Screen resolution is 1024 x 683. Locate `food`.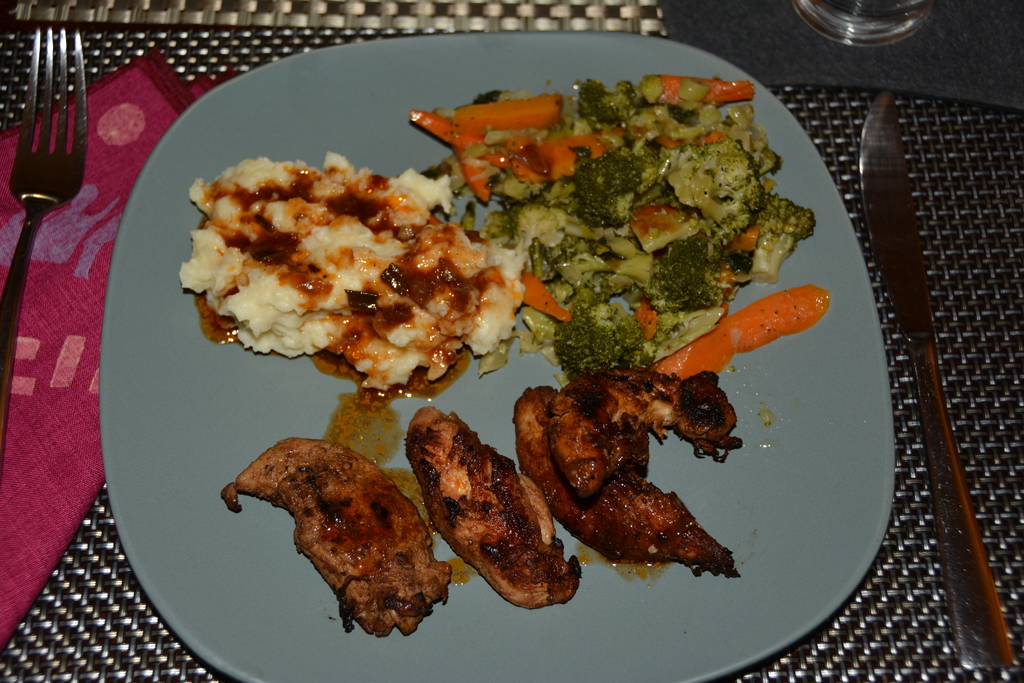
bbox(177, 140, 548, 394).
